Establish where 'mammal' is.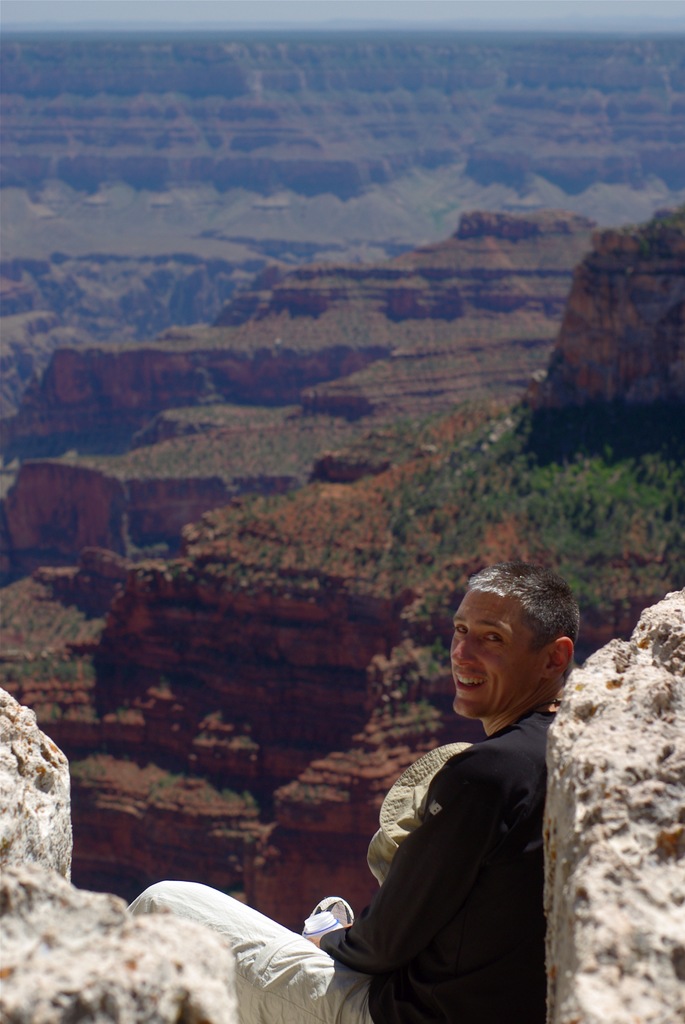
Established at [x1=316, y1=527, x2=549, y2=1023].
